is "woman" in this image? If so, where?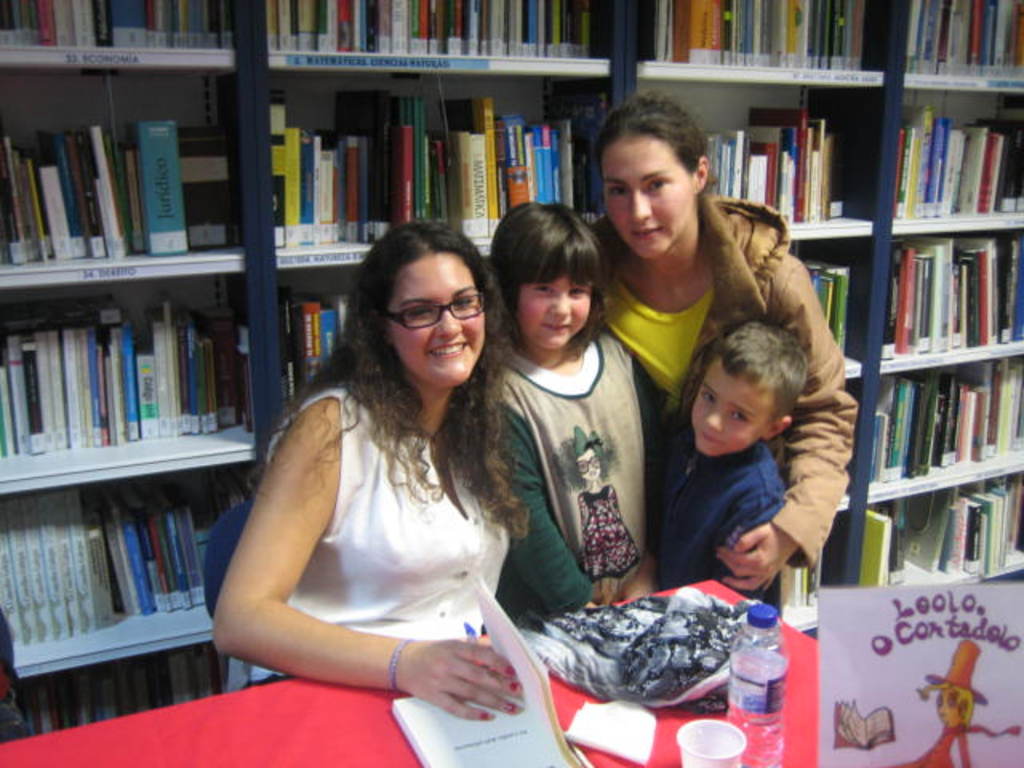
Yes, at select_region(587, 83, 862, 586).
